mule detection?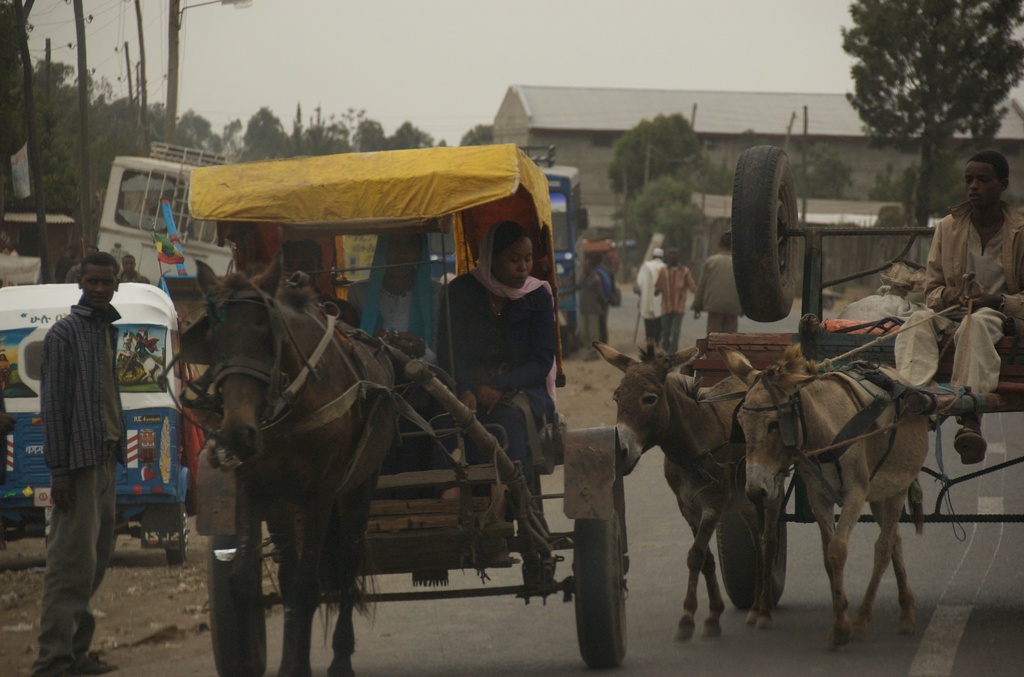
[591, 342, 794, 644]
